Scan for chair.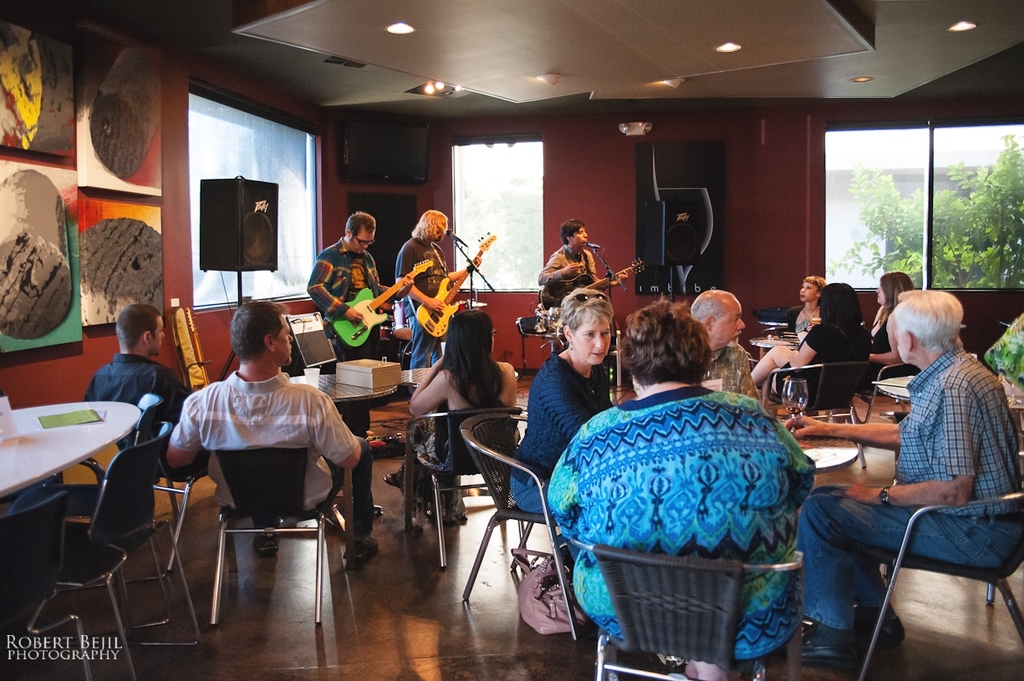
Scan result: (399,410,481,563).
